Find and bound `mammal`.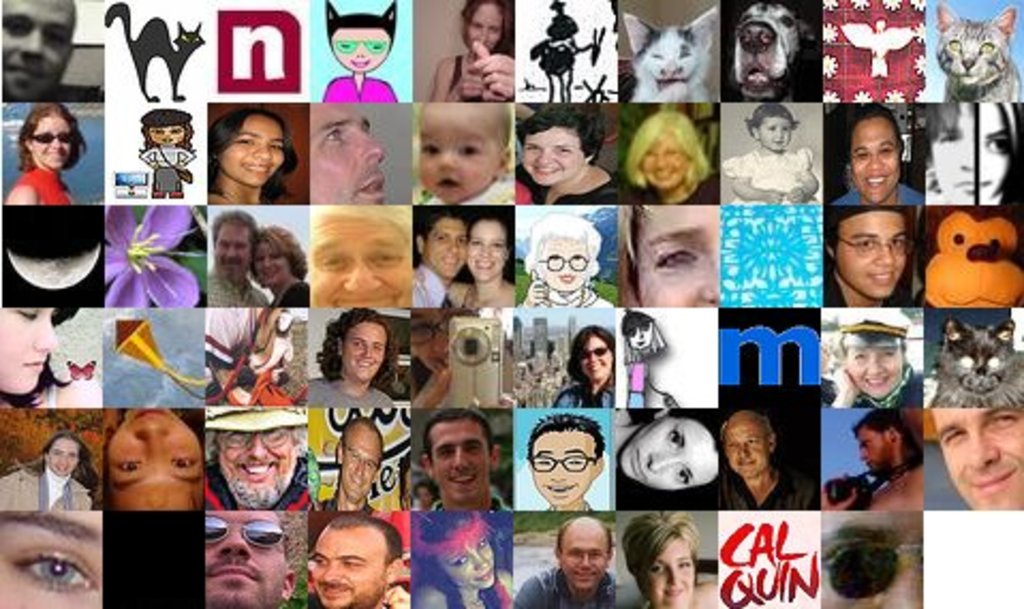
Bound: {"x1": 979, "y1": 105, "x2": 1015, "y2": 205}.
